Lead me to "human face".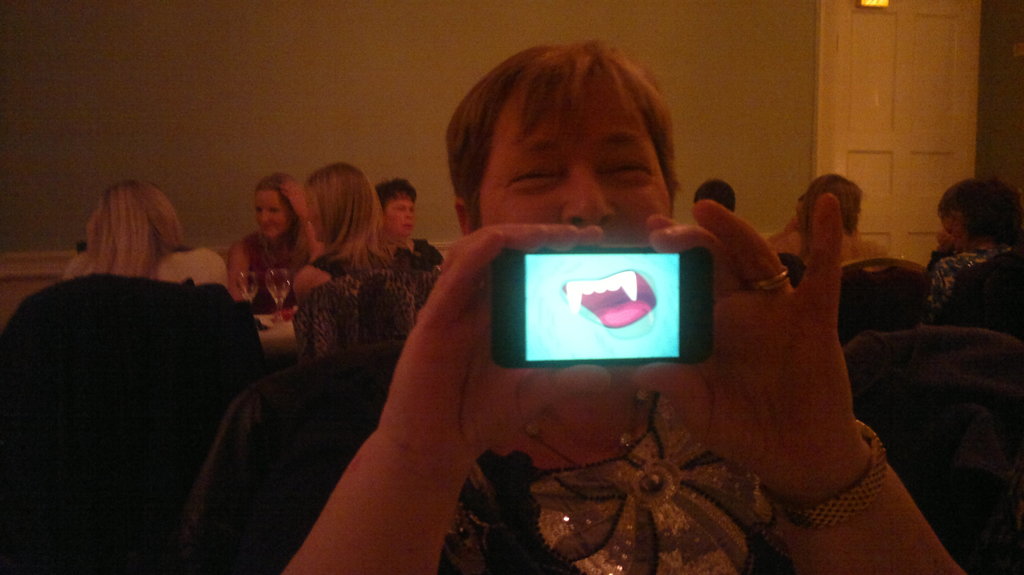
Lead to (x1=255, y1=189, x2=293, y2=242).
